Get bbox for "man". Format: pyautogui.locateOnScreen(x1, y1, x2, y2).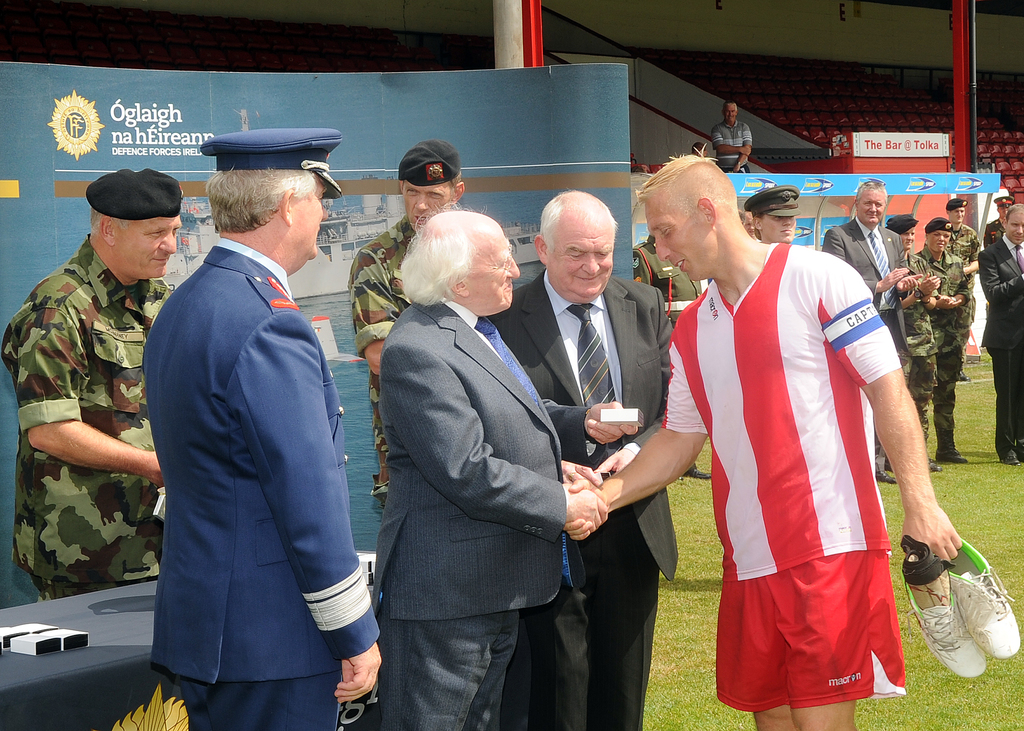
pyautogui.locateOnScreen(977, 196, 1012, 280).
